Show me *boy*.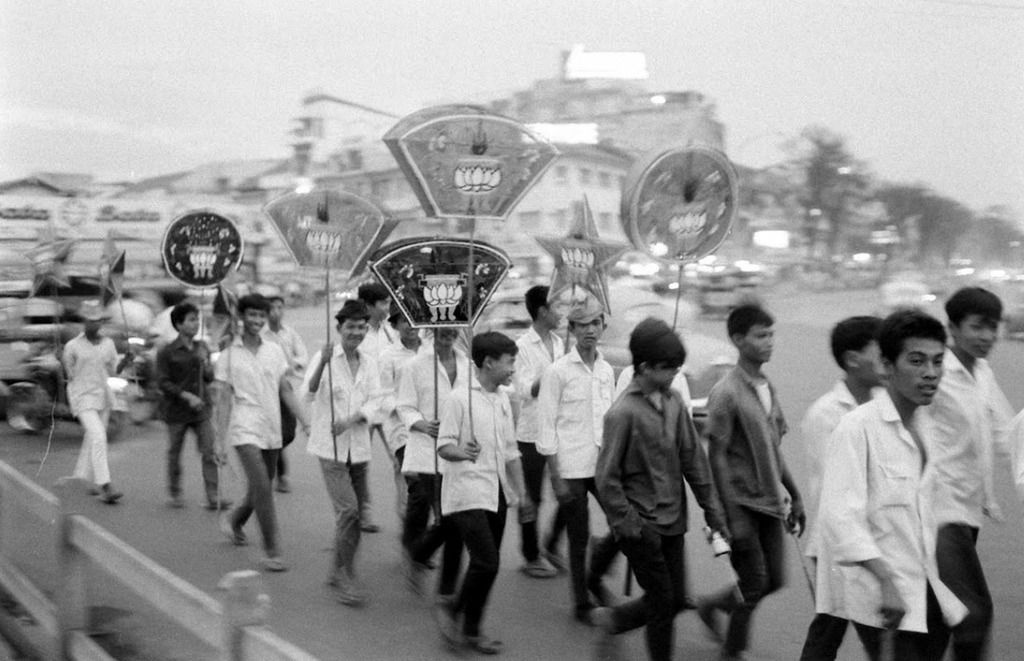
*boy* is here: [593, 316, 727, 660].
